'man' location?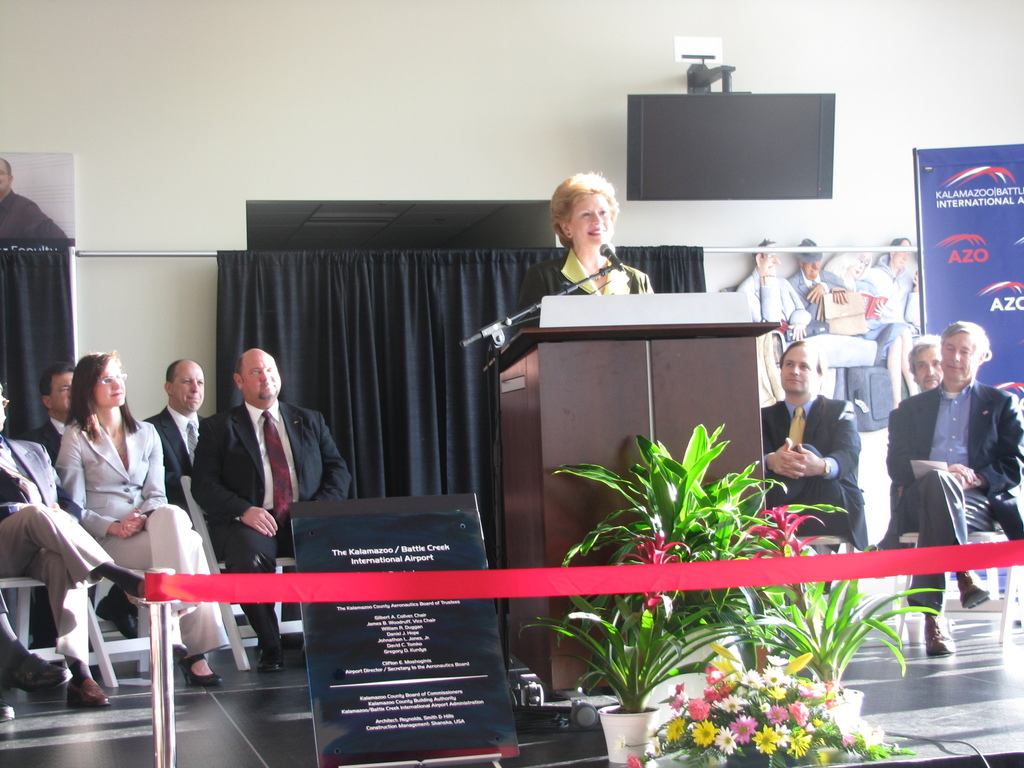
0, 155, 70, 244
